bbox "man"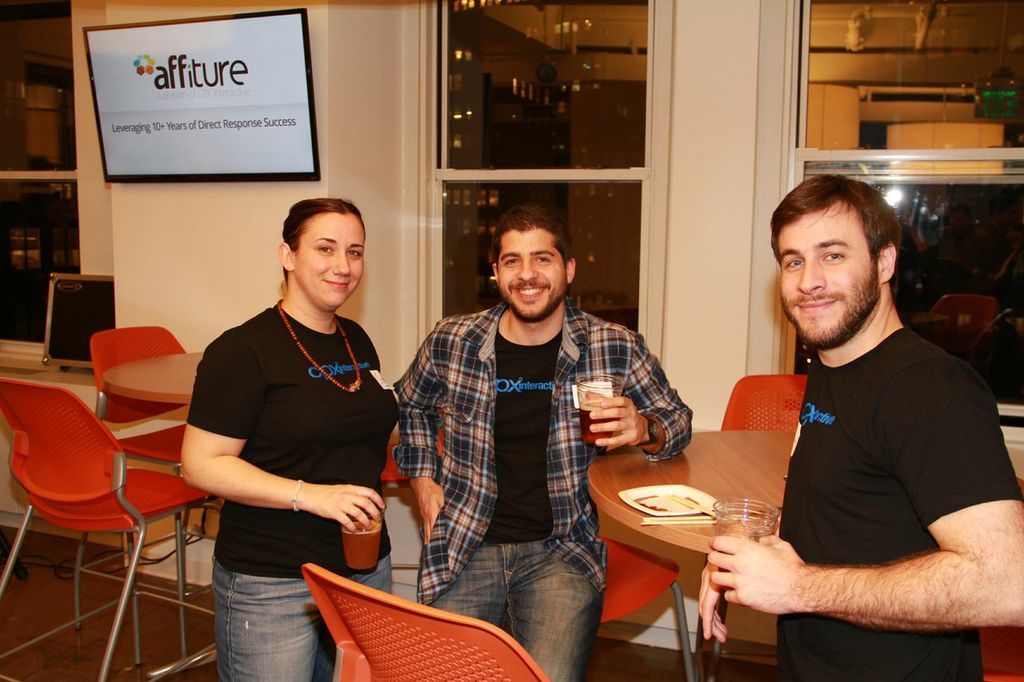
397 200 694 681
